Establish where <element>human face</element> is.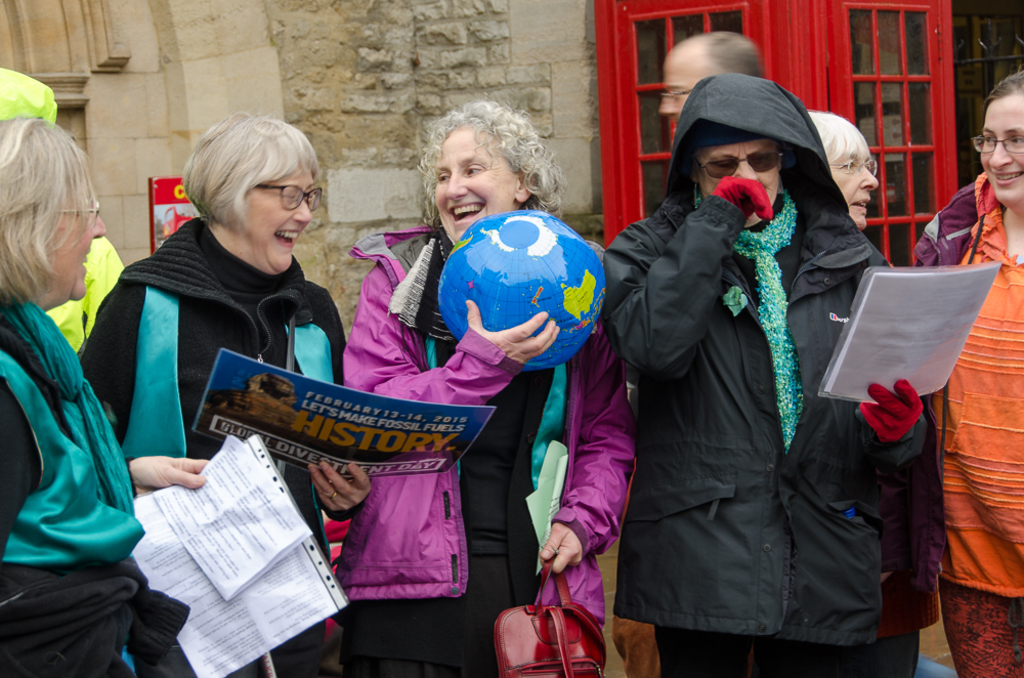
Established at <bbox>977, 92, 1023, 205</bbox>.
